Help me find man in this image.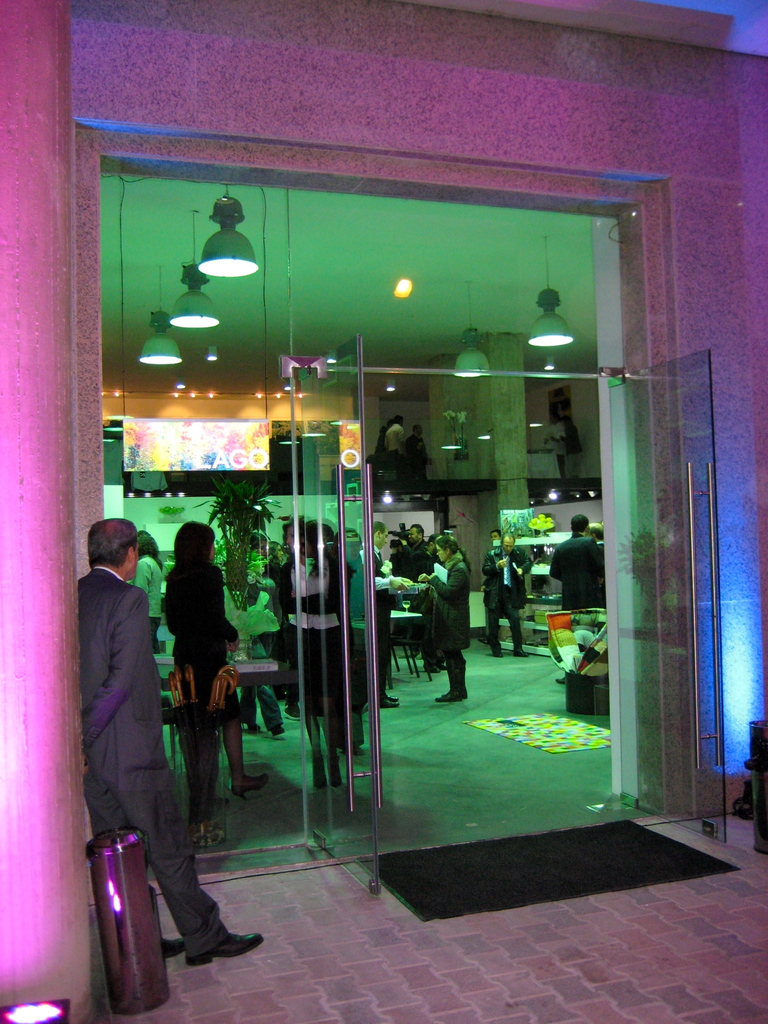
Found it: locate(481, 531, 534, 659).
